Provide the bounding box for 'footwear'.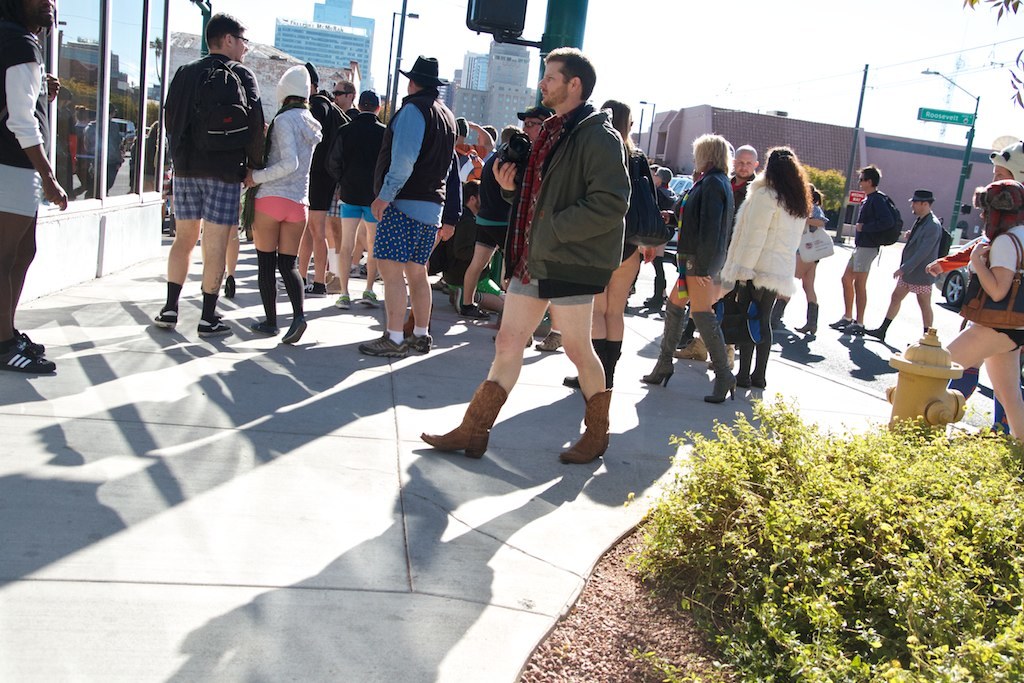
box(359, 337, 412, 355).
